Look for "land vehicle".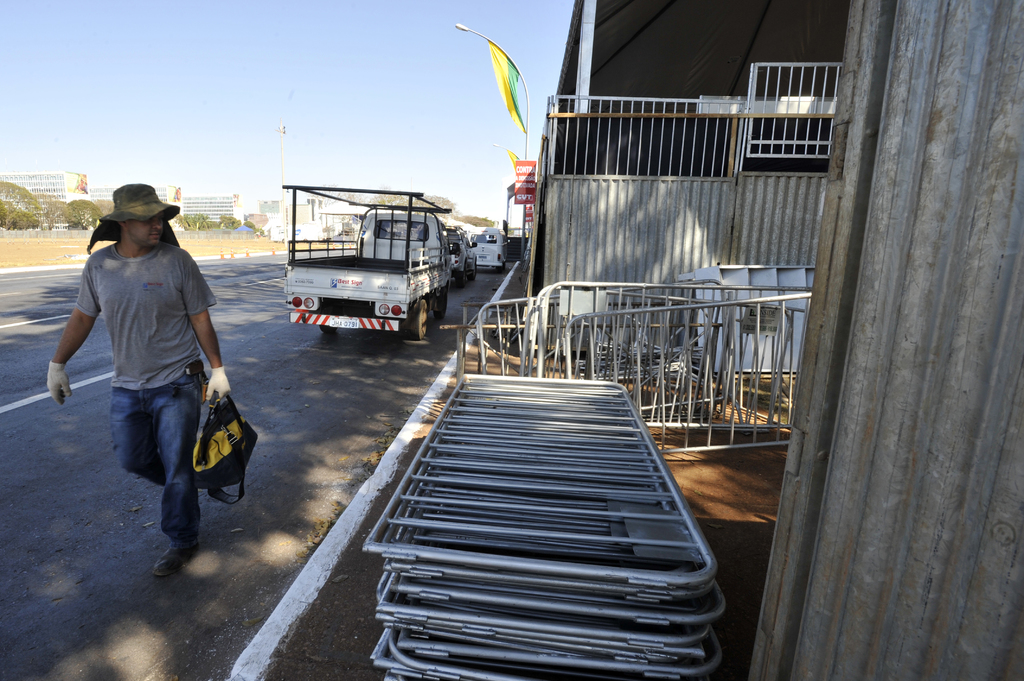
Found: [278,169,470,368].
